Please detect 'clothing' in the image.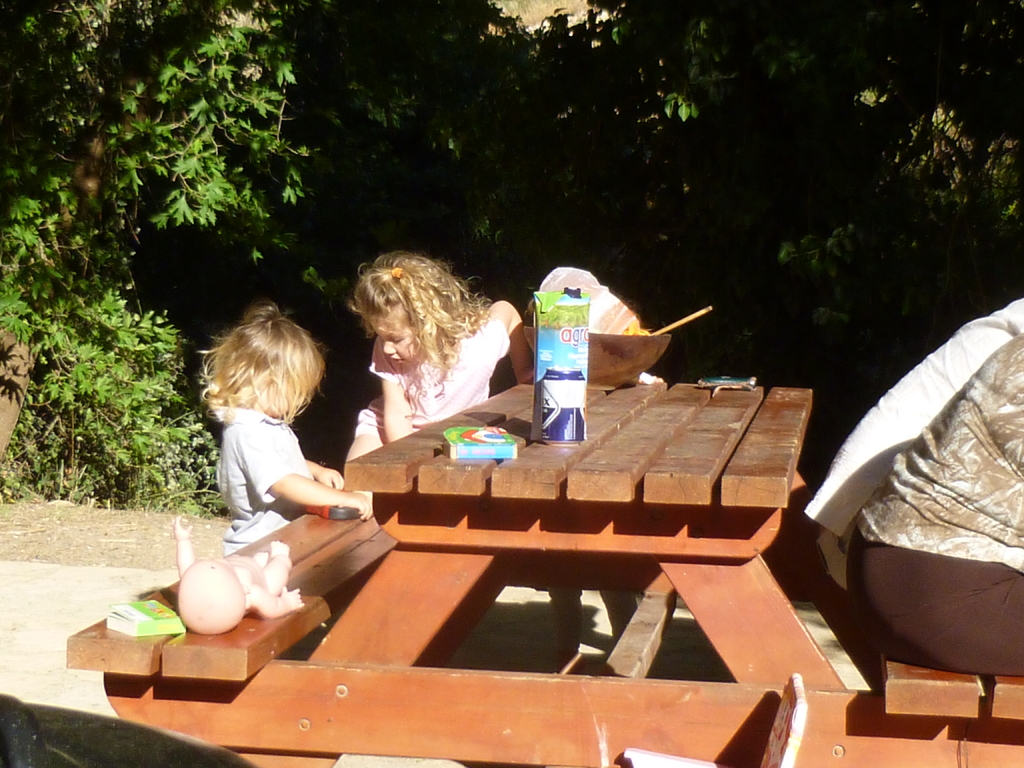
364,315,516,440.
